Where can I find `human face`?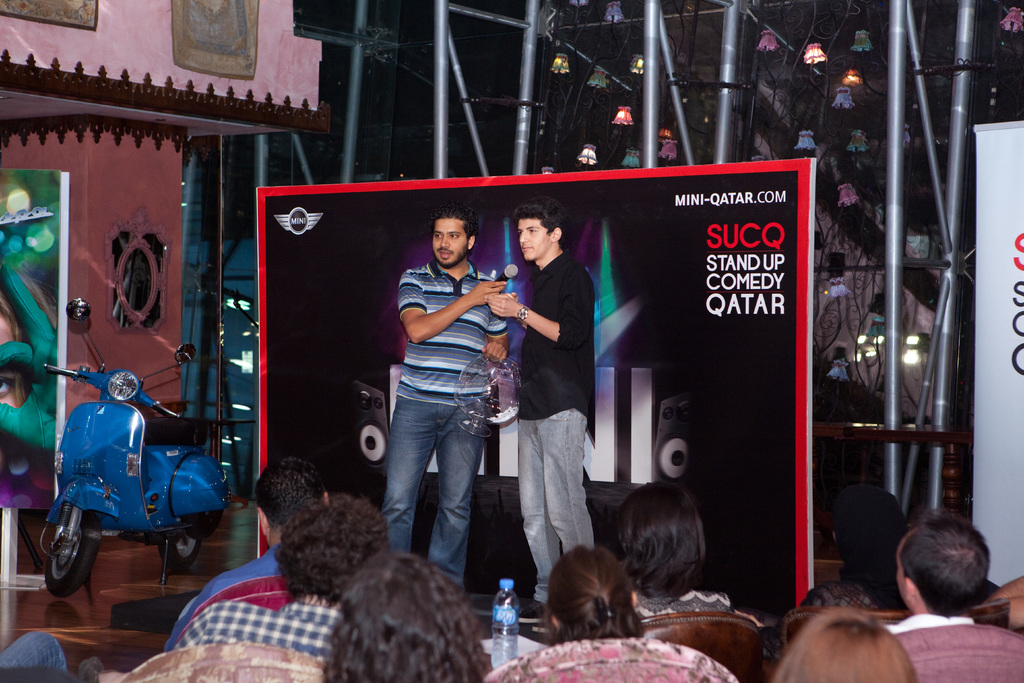
You can find it at bbox=[518, 219, 553, 260].
